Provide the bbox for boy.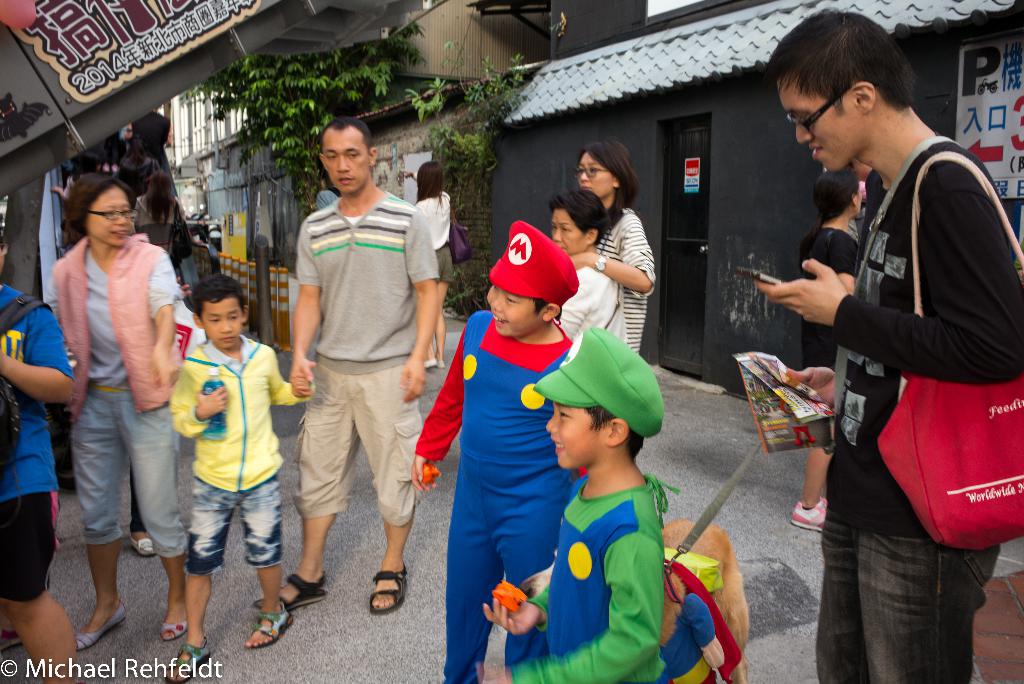
{"left": 488, "top": 327, "right": 671, "bottom": 683}.
